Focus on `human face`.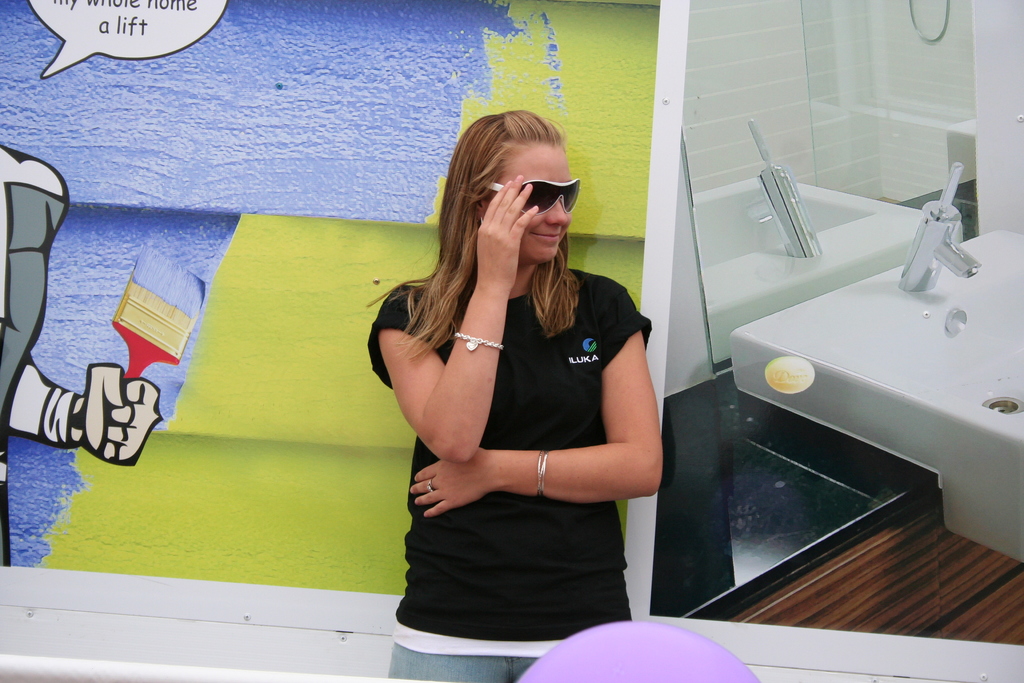
Focused at [485,145,571,264].
